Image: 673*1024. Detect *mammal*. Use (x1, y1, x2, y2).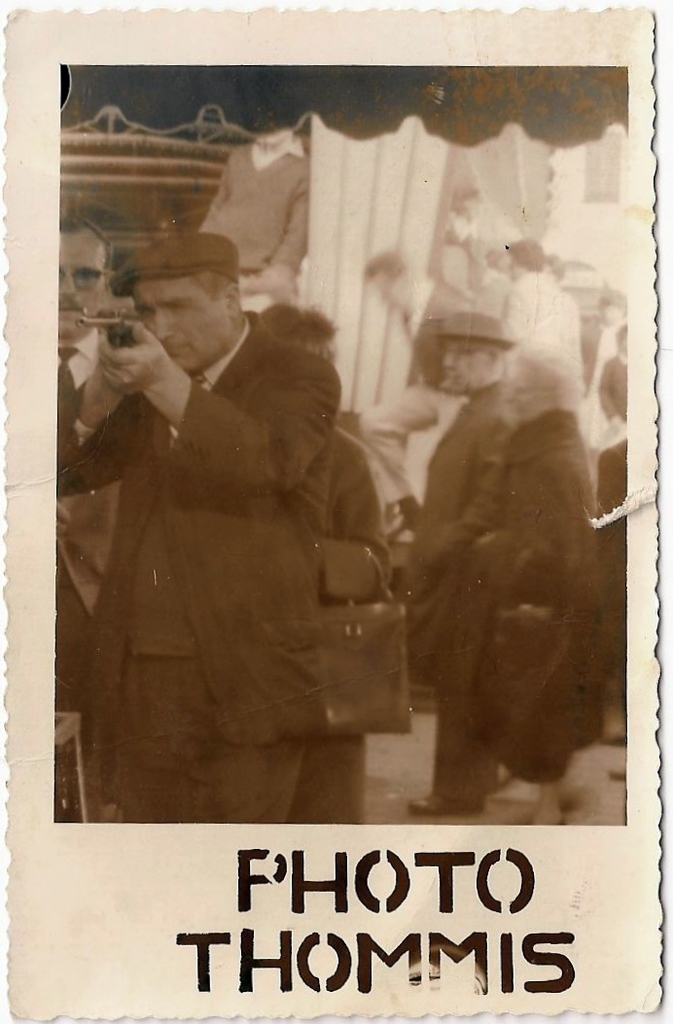
(257, 306, 402, 819).
